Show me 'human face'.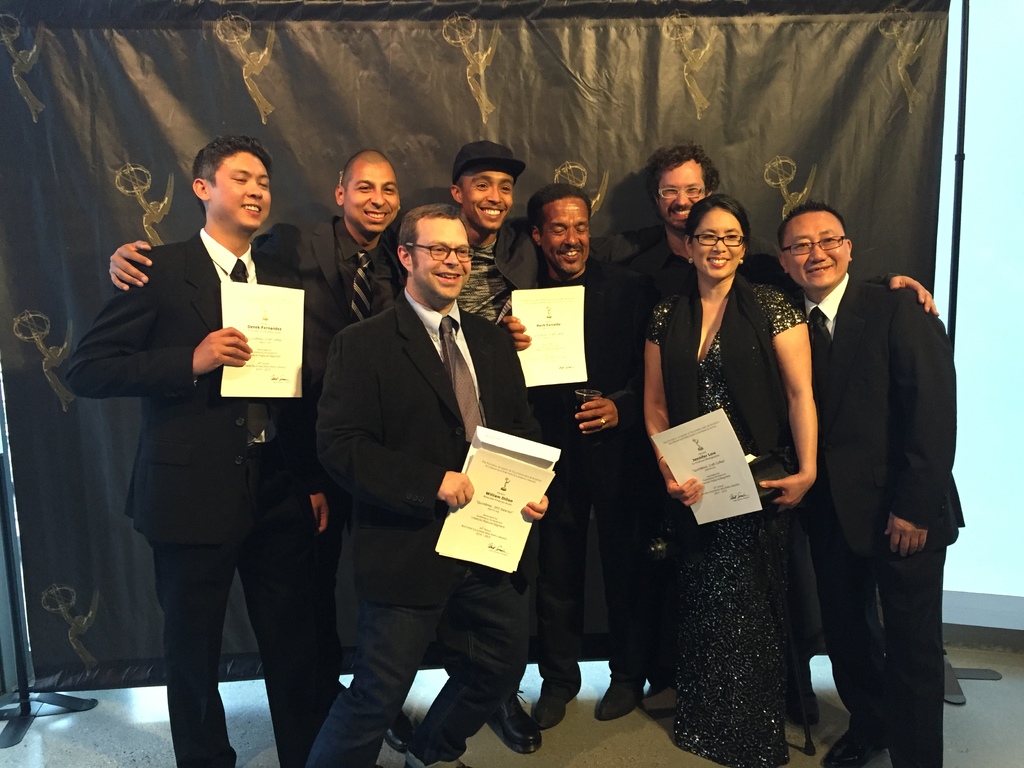
'human face' is here: bbox=(344, 164, 401, 234).
